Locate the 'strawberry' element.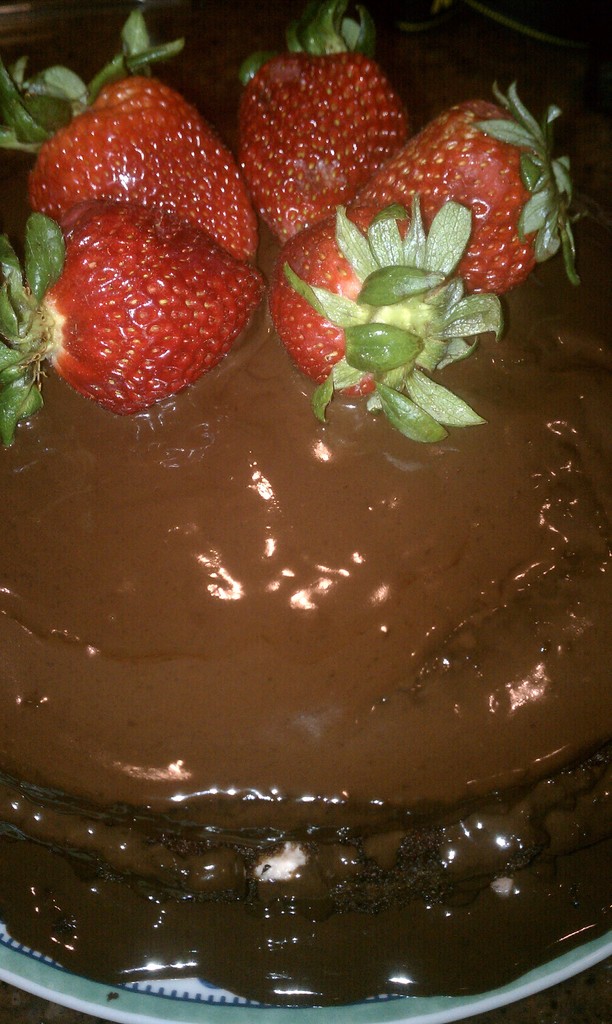
Element bbox: Rect(0, 0, 270, 269).
